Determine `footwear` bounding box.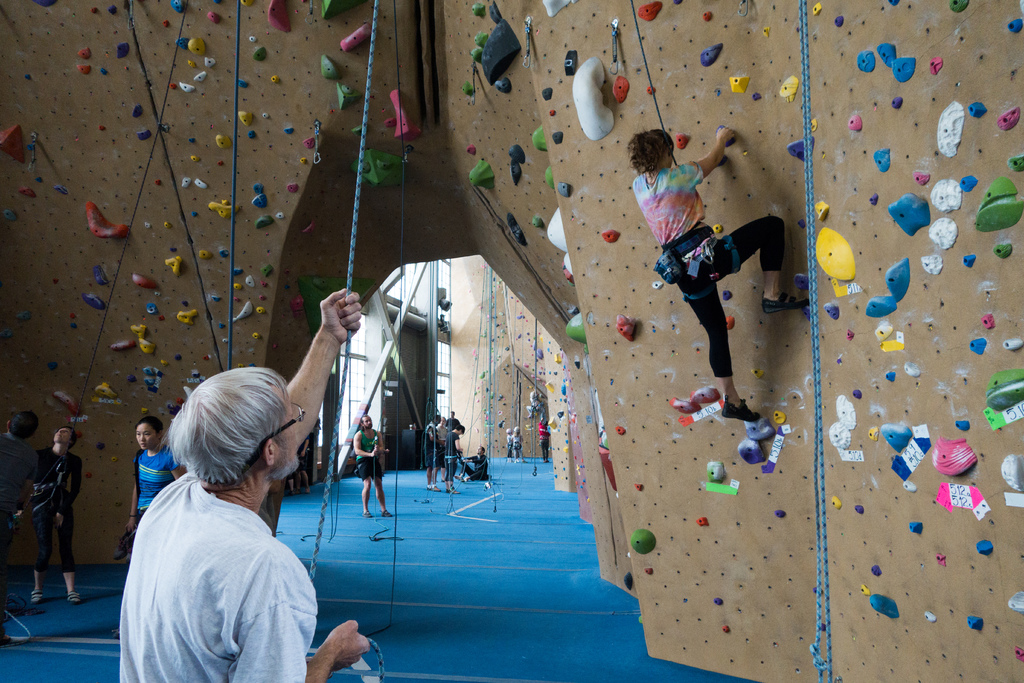
Determined: Rect(111, 529, 132, 561).
